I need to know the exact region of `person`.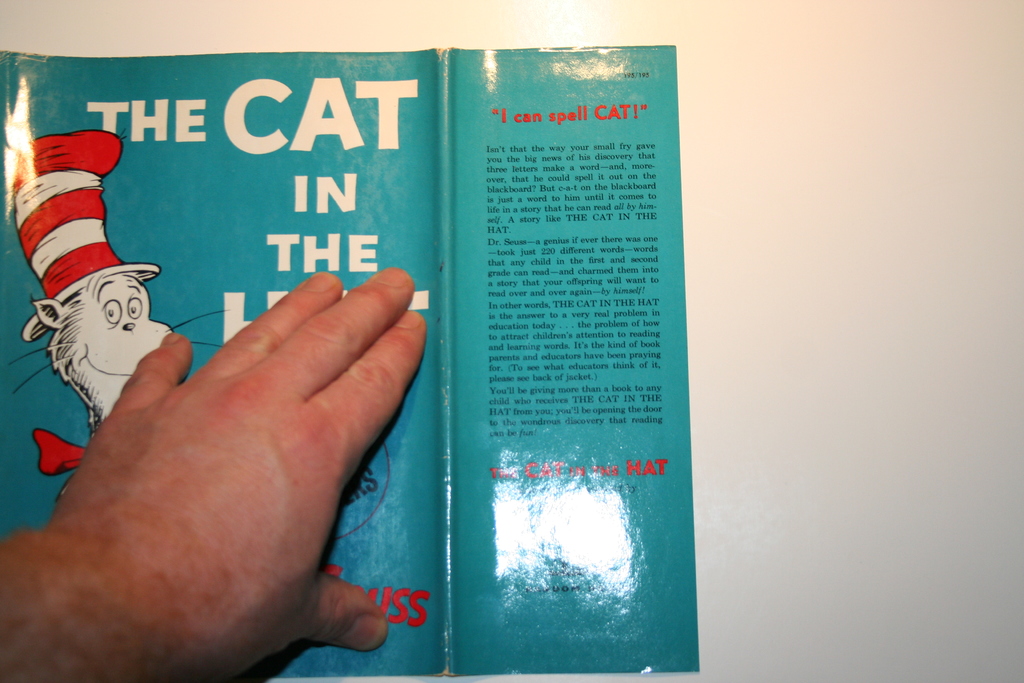
Region: x1=0, y1=253, x2=405, y2=682.
